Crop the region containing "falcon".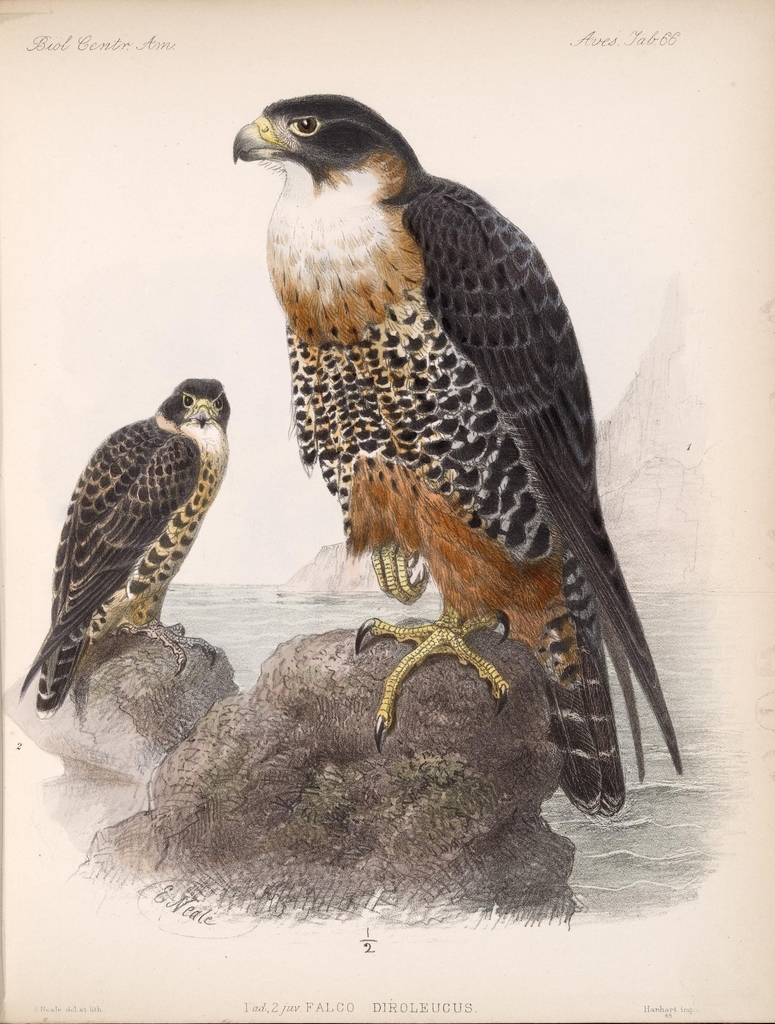
Crop region: x1=12 y1=373 x2=236 y2=723.
